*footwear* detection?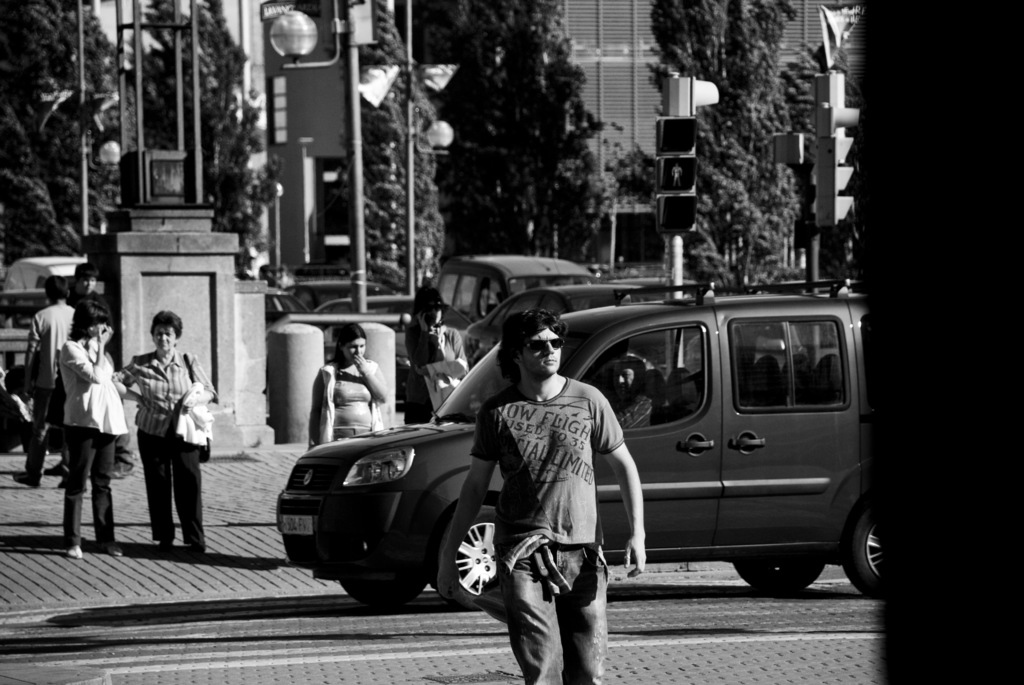
<region>12, 468, 42, 489</region>
